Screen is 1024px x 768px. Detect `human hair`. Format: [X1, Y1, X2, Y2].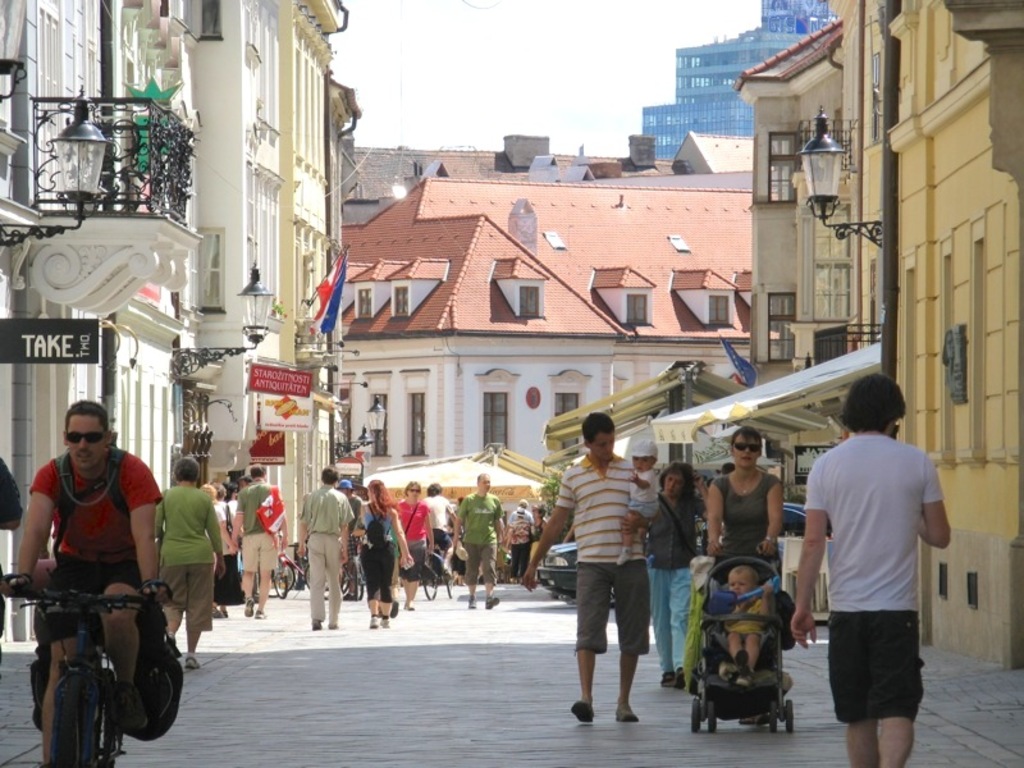
[731, 425, 764, 453].
